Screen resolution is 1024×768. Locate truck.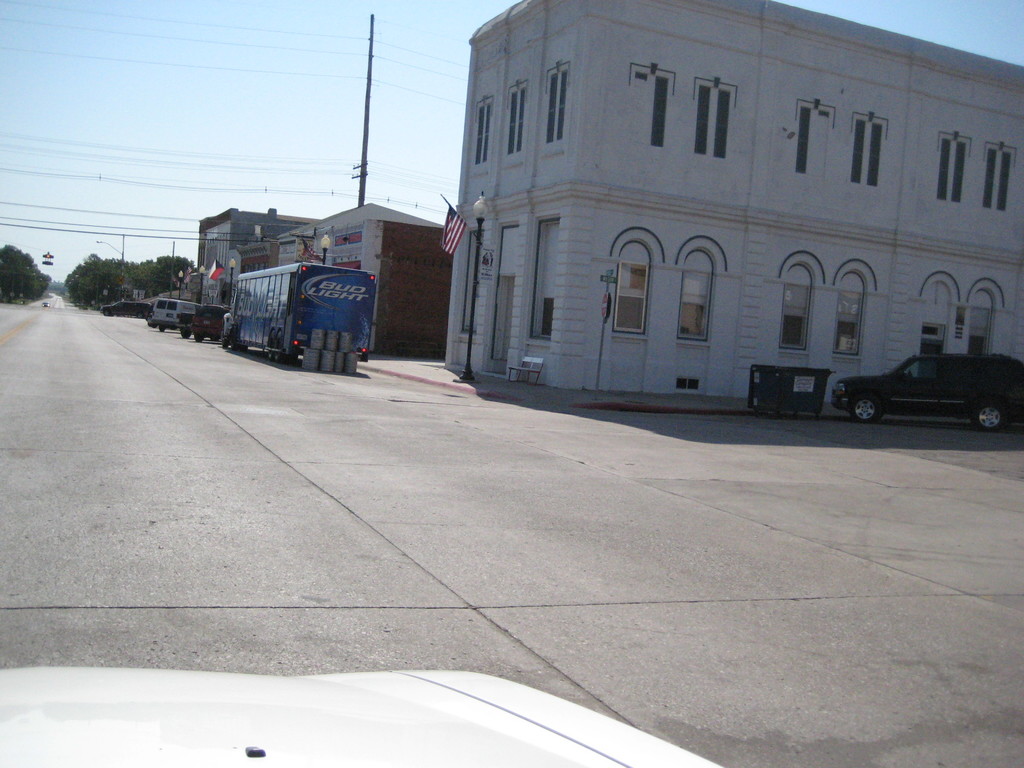
locate(204, 236, 390, 362).
